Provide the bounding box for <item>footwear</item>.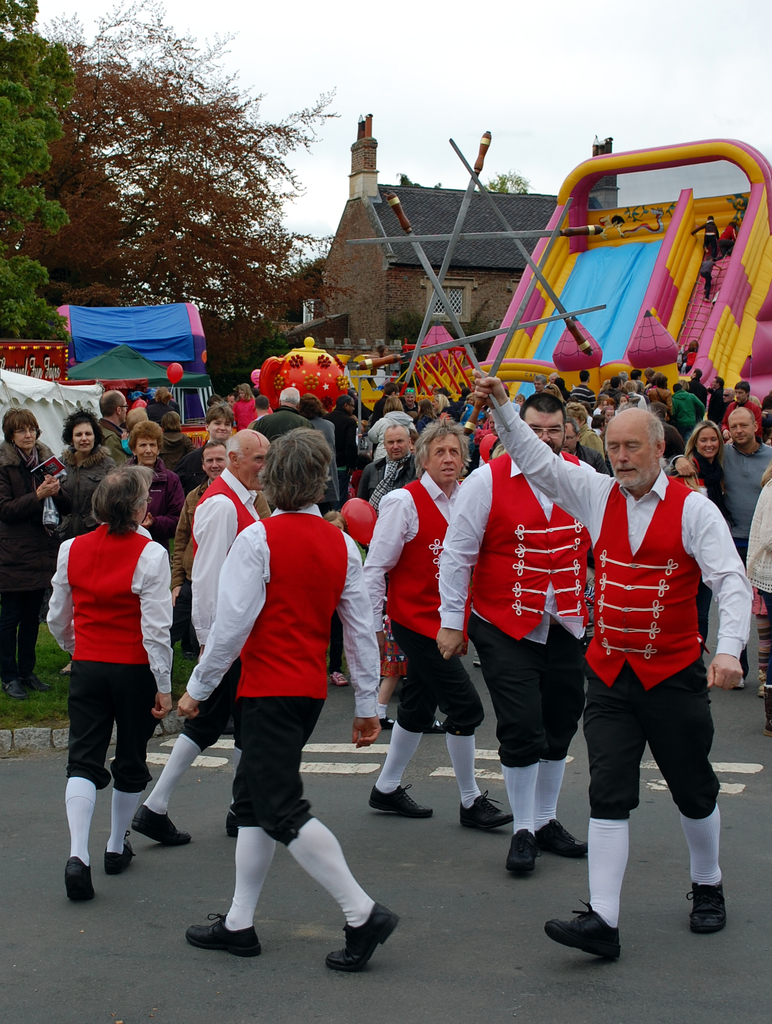
rect(320, 902, 399, 970).
